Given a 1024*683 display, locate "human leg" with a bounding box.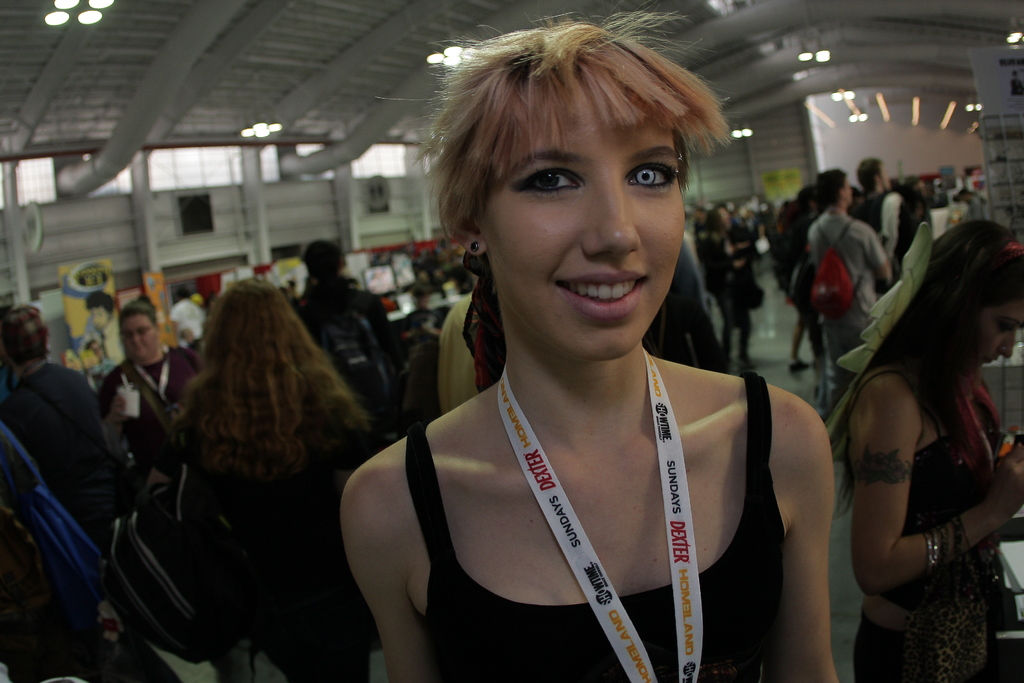
Located: rect(826, 311, 869, 402).
